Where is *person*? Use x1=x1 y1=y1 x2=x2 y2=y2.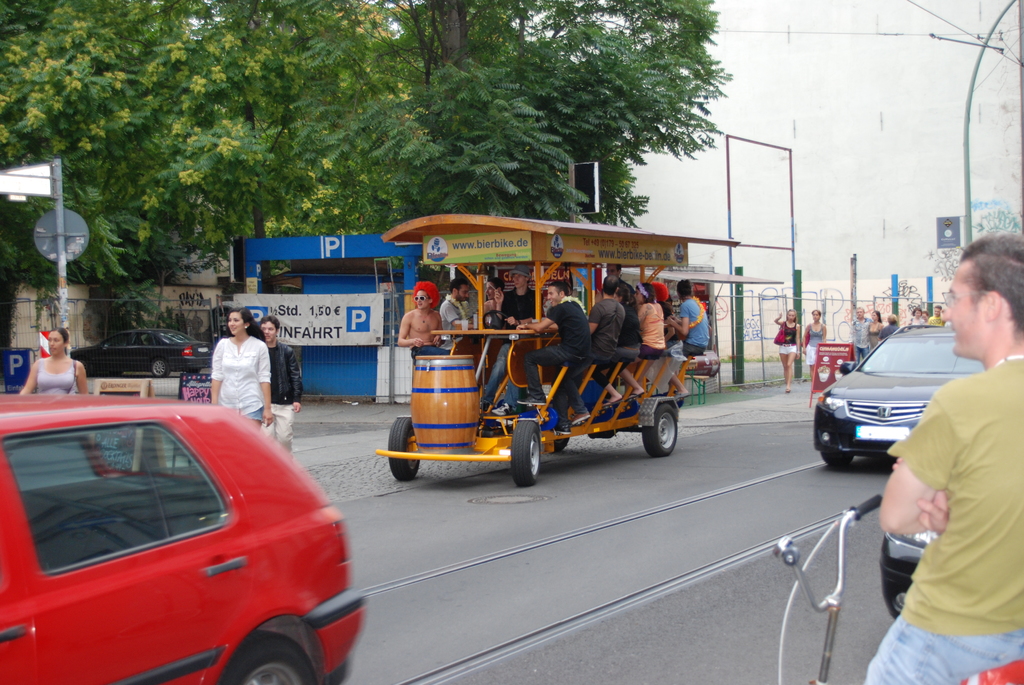
x1=259 y1=313 x2=303 y2=461.
